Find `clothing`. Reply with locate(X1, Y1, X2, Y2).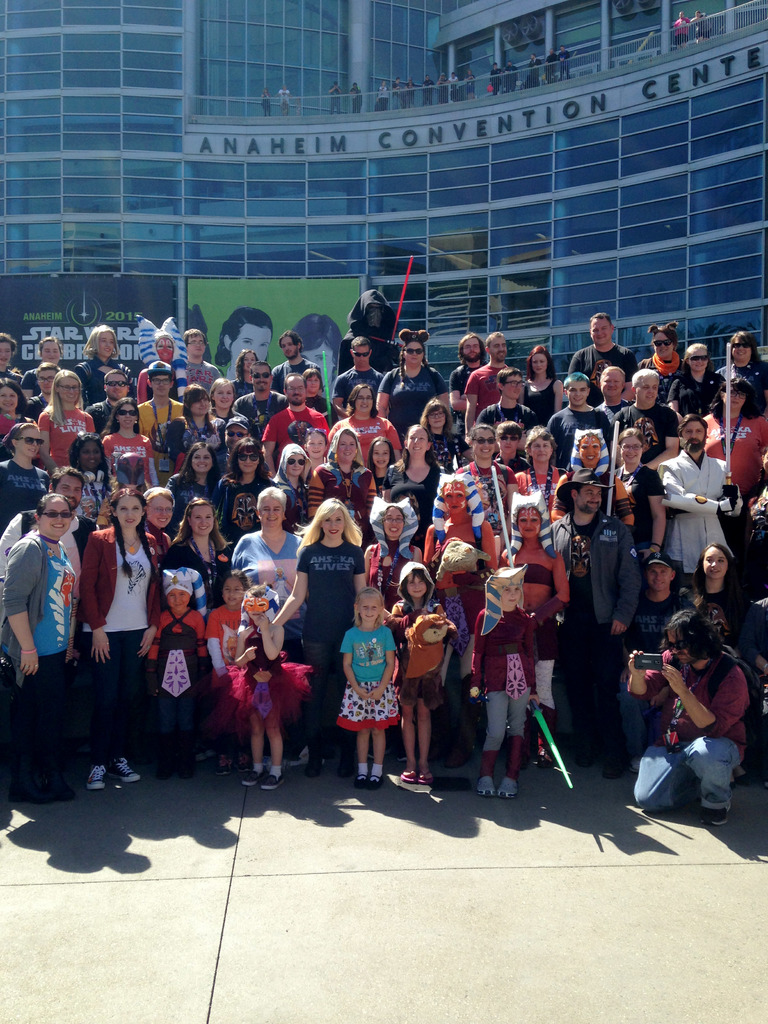
locate(46, 406, 104, 464).
